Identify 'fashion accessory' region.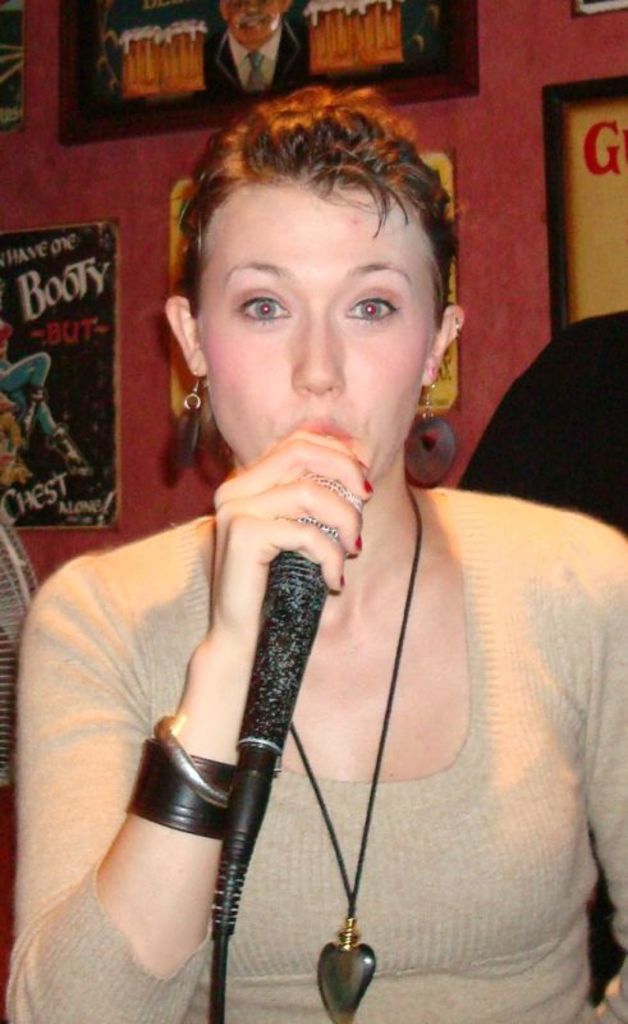
Region: BBox(404, 378, 457, 494).
